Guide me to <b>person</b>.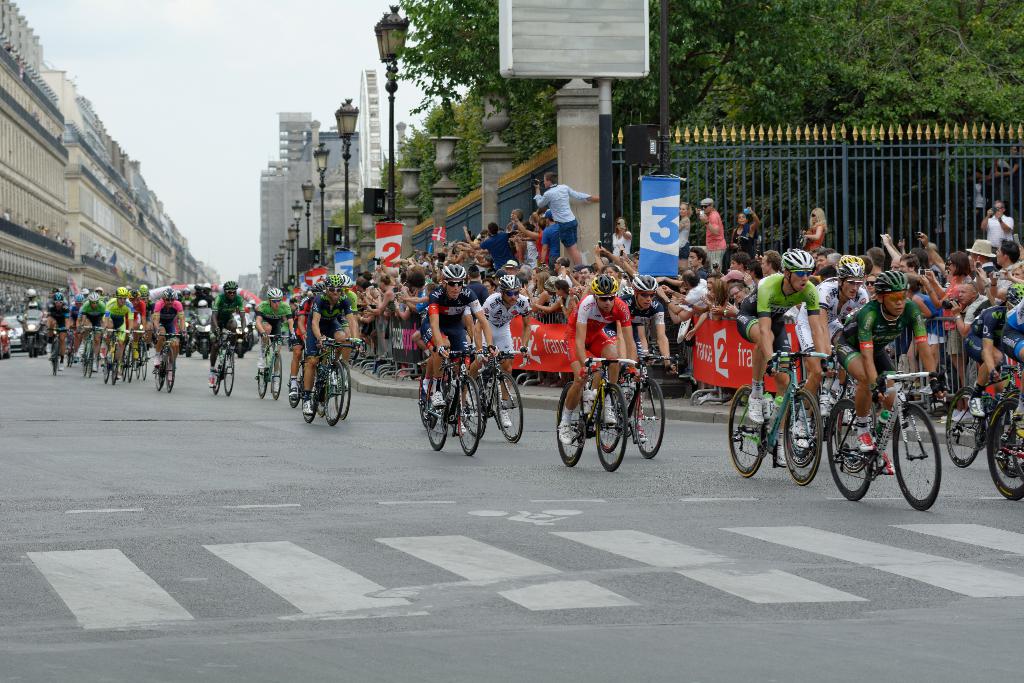
Guidance: select_region(361, 281, 378, 306).
